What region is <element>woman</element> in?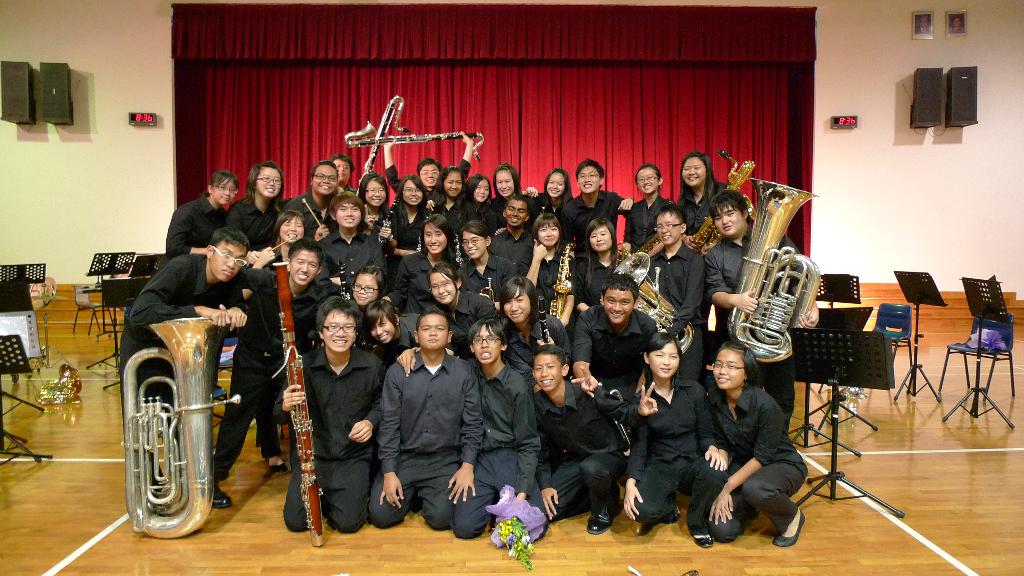
383, 212, 463, 346.
